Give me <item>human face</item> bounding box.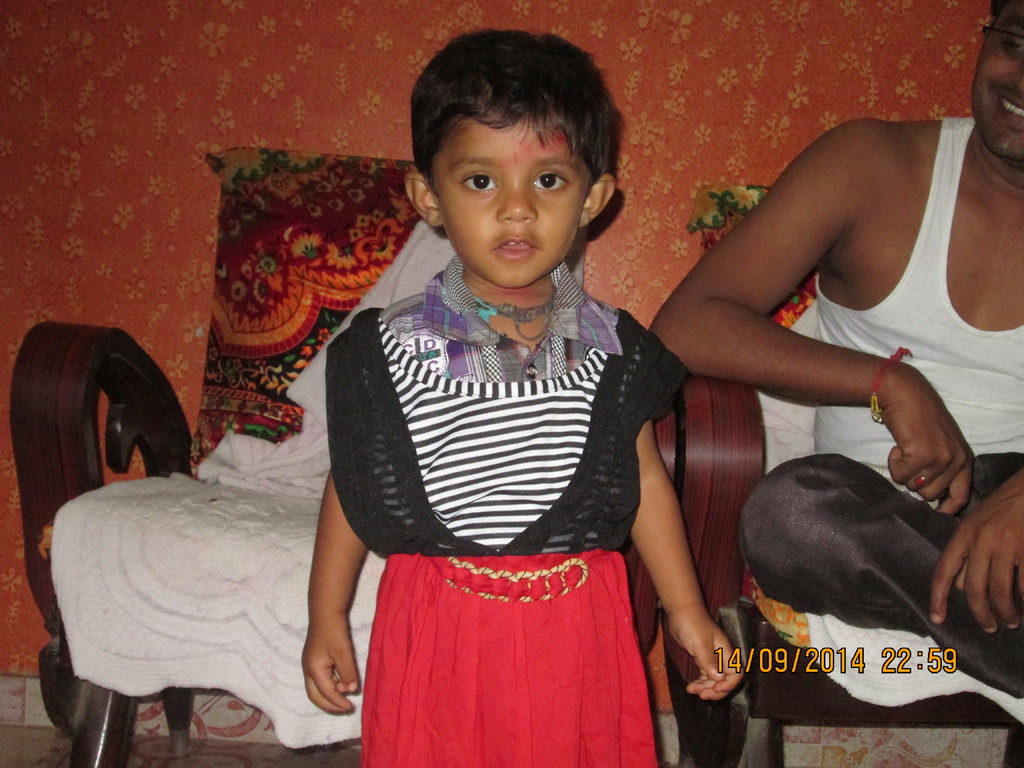
(972, 0, 1023, 162).
